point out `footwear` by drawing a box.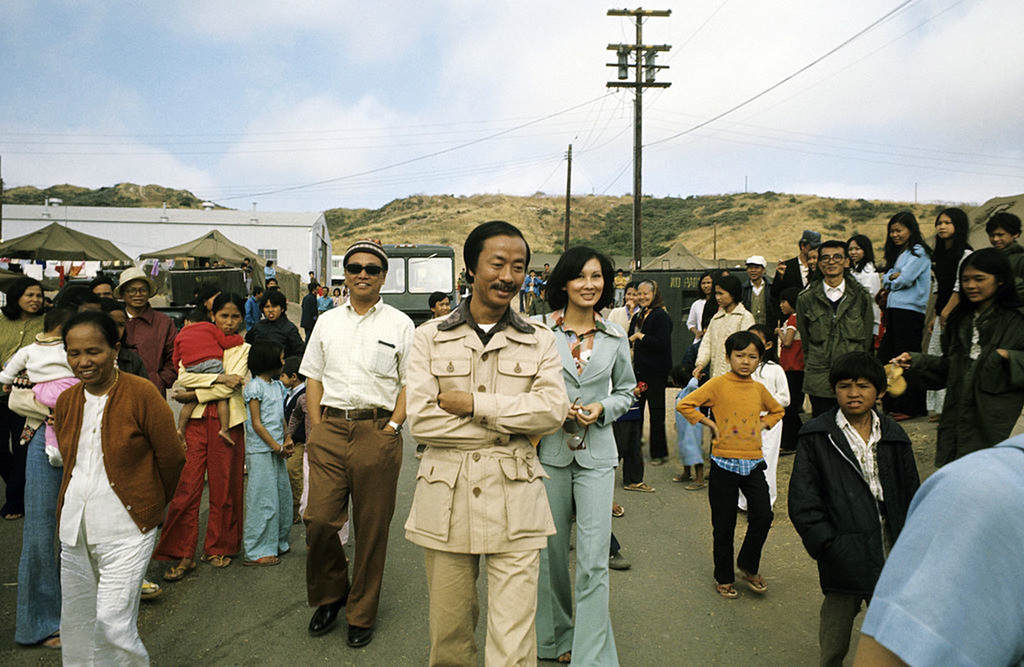
locate(306, 594, 354, 634).
